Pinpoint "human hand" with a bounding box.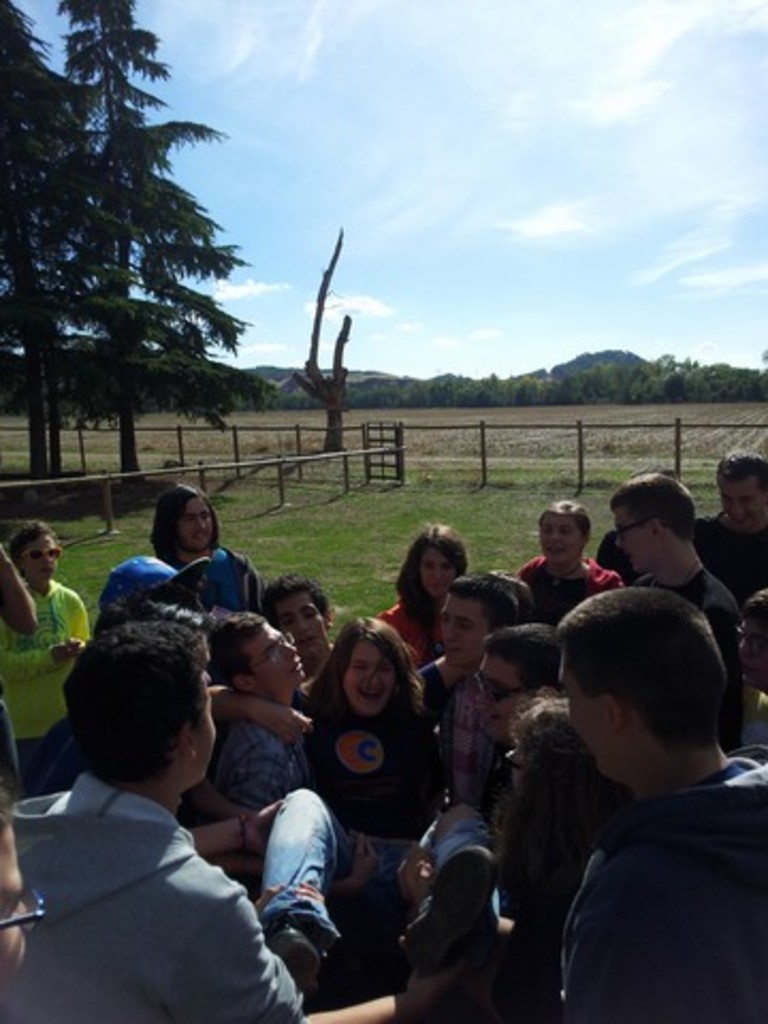
select_region(395, 849, 439, 907).
